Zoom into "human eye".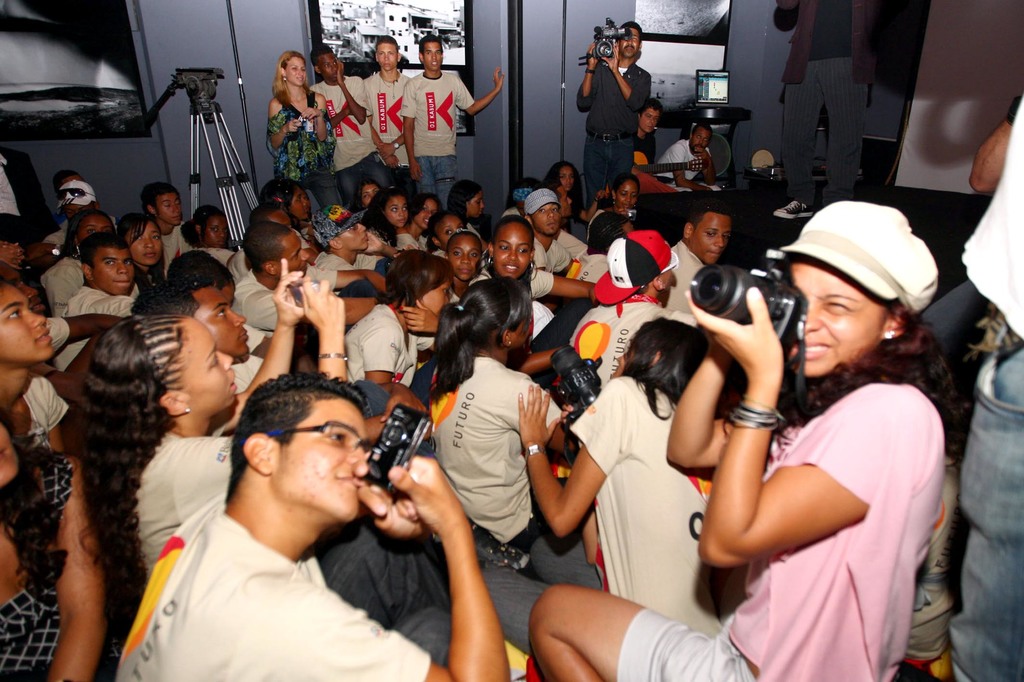
Zoom target: l=1, t=308, r=24, b=325.
